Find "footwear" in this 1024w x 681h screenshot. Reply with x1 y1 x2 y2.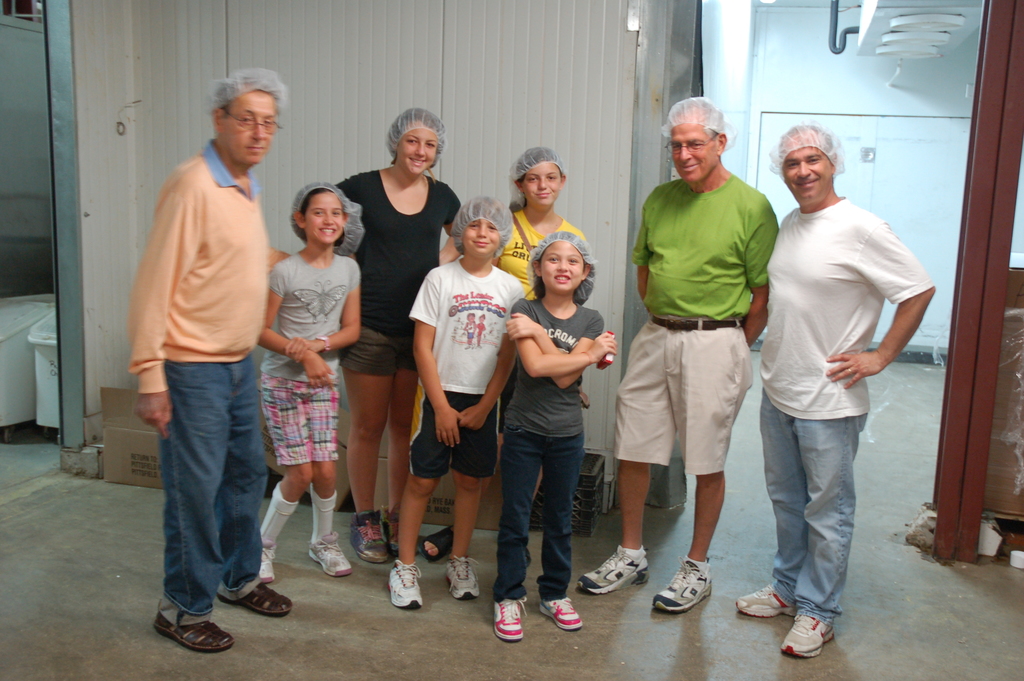
493 596 532 641.
